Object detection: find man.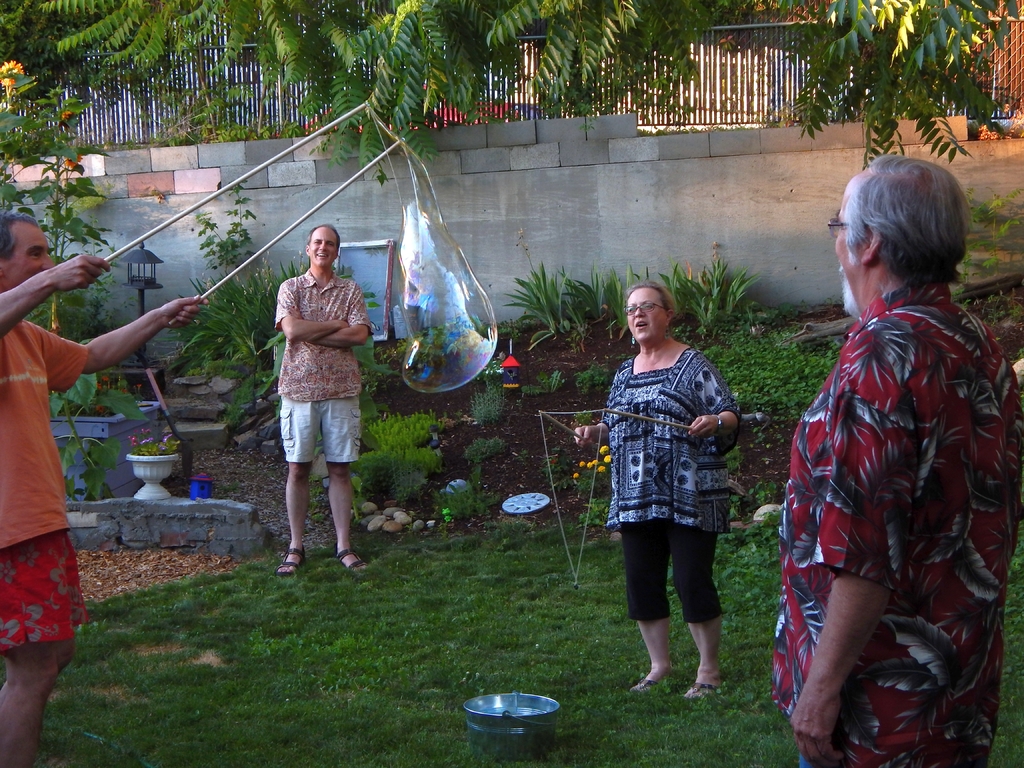
Rect(770, 151, 1021, 767).
